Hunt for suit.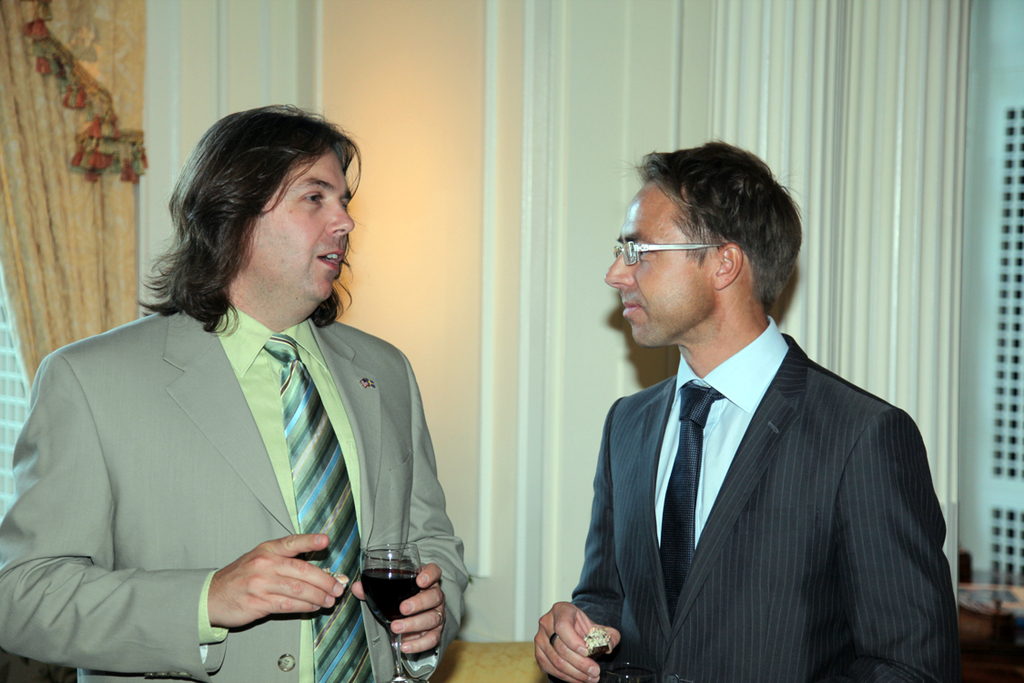
Hunted down at left=0, top=299, right=478, bottom=682.
